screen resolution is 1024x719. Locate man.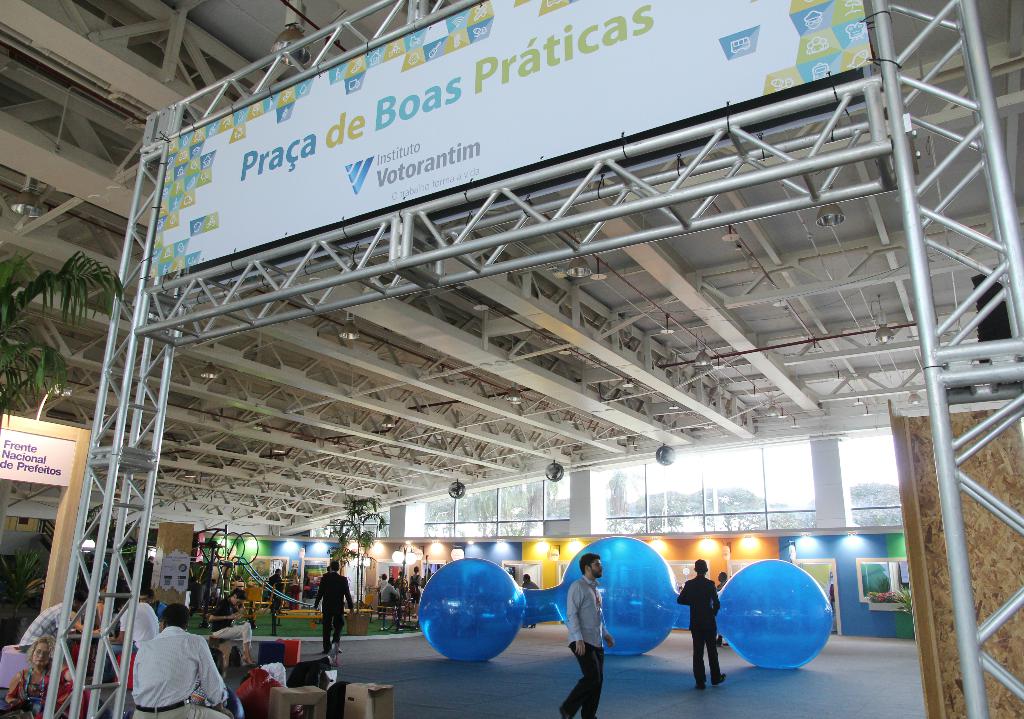
box(669, 558, 733, 695).
